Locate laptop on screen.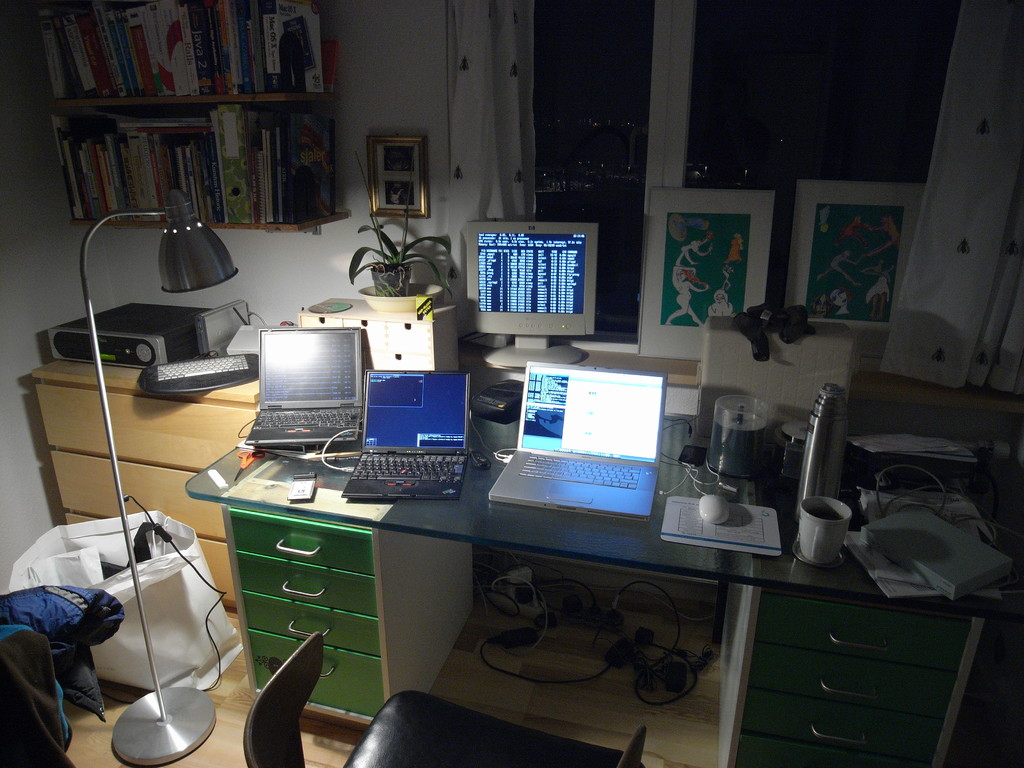
On screen at 478, 340, 674, 545.
